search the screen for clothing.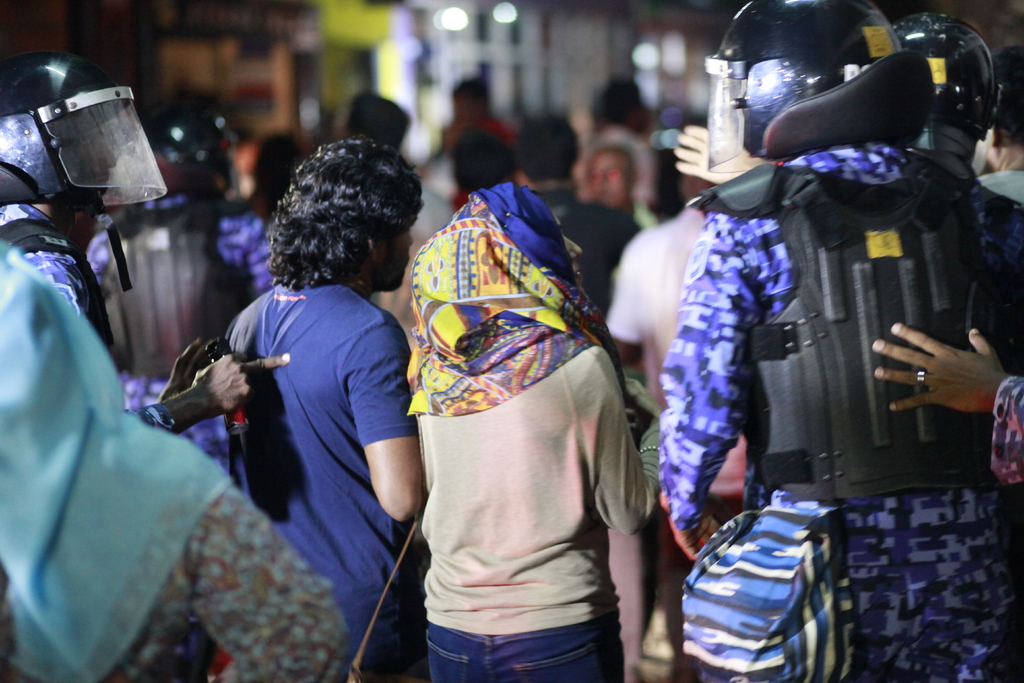
Found at 0/235/343/682.
